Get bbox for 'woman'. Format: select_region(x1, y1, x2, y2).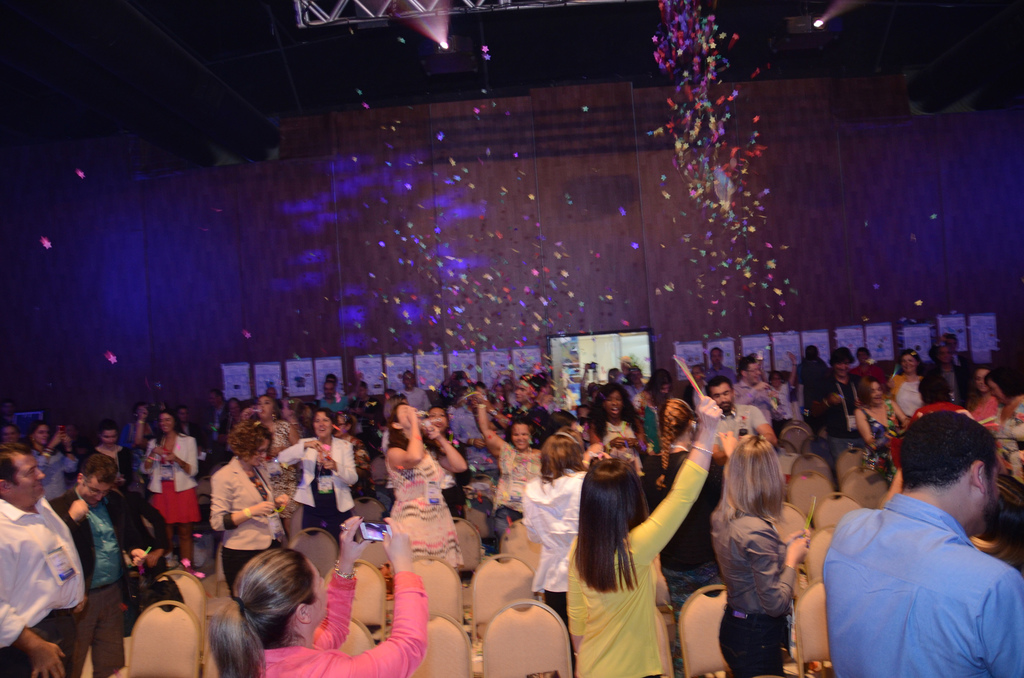
select_region(419, 405, 472, 518).
